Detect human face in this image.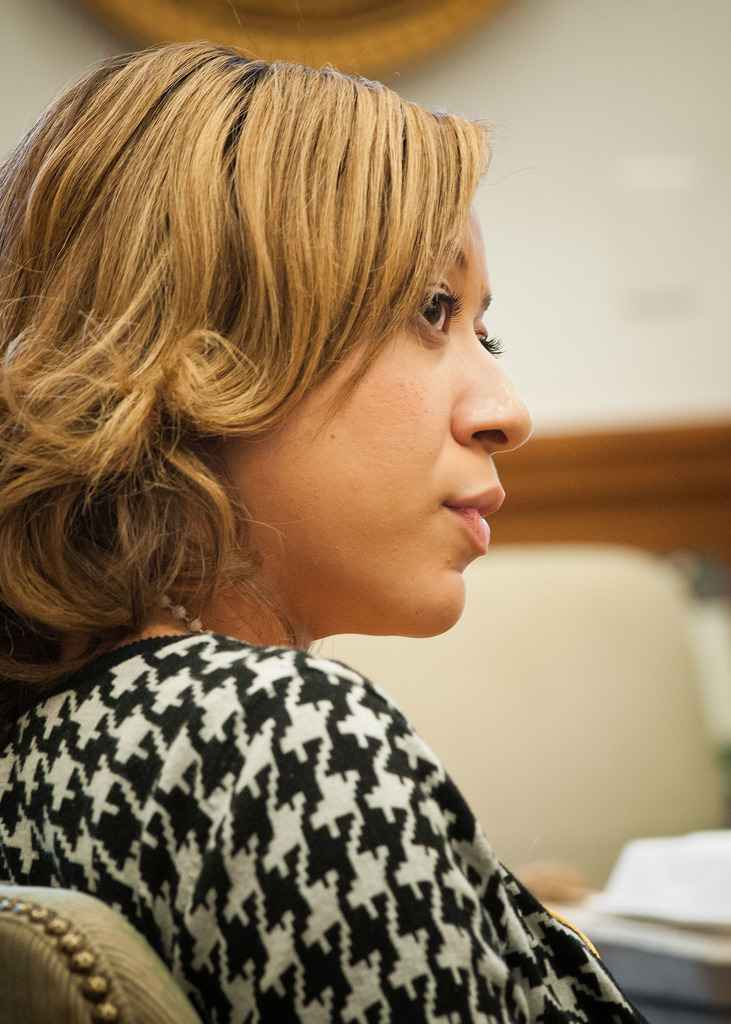
Detection: [x1=218, y1=186, x2=528, y2=637].
